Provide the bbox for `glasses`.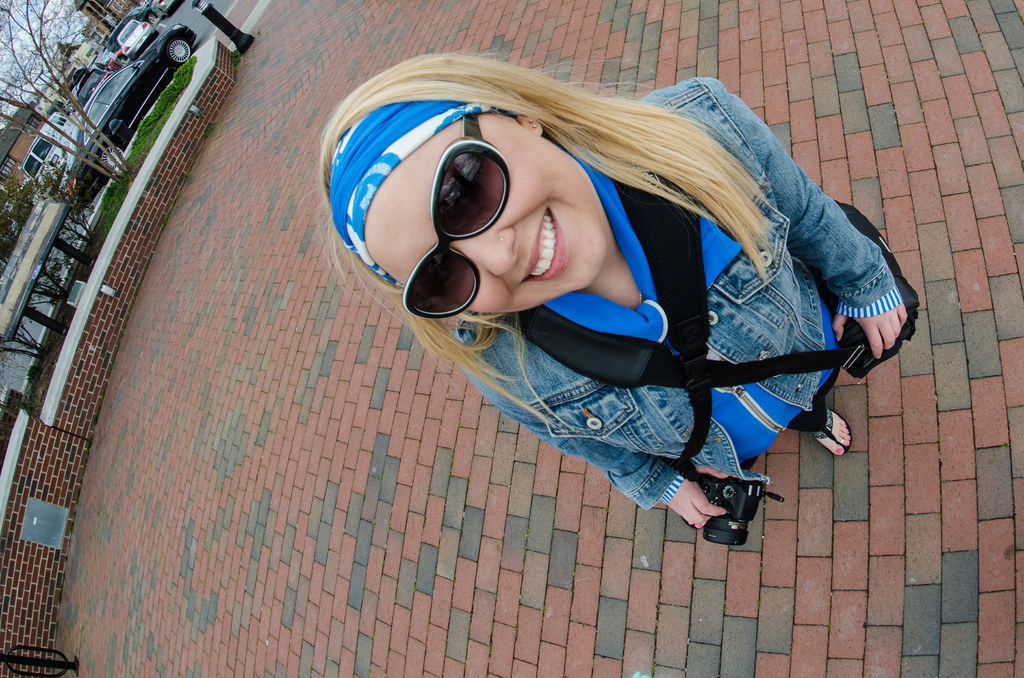
crop(397, 113, 515, 323).
